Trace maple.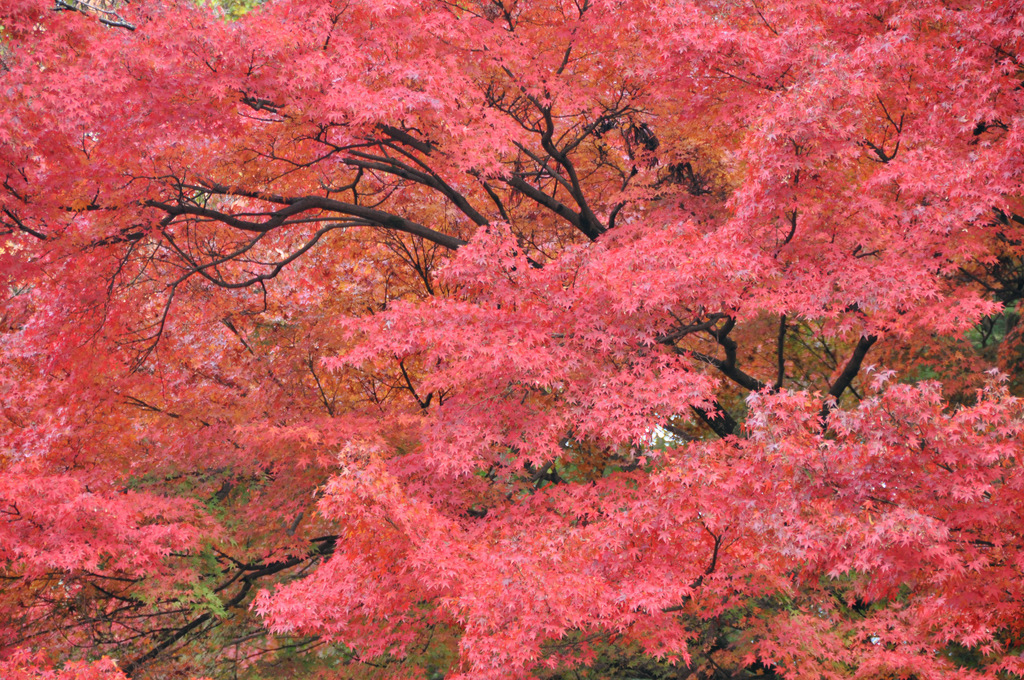
Traced to 260 361 1019 679.
